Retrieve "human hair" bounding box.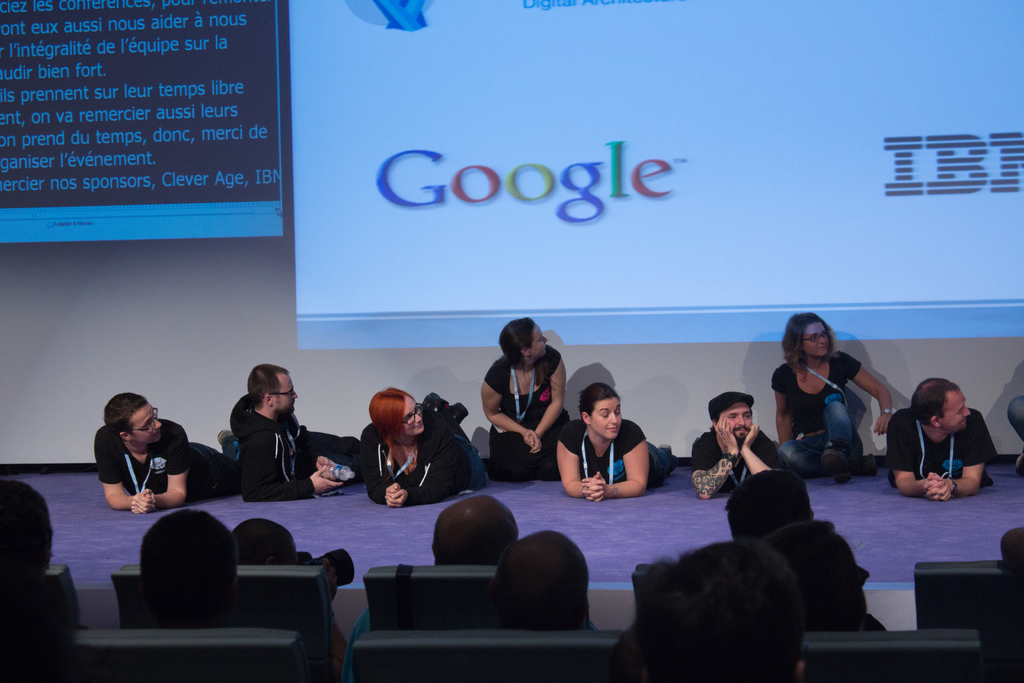
Bounding box: crop(230, 518, 290, 567).
